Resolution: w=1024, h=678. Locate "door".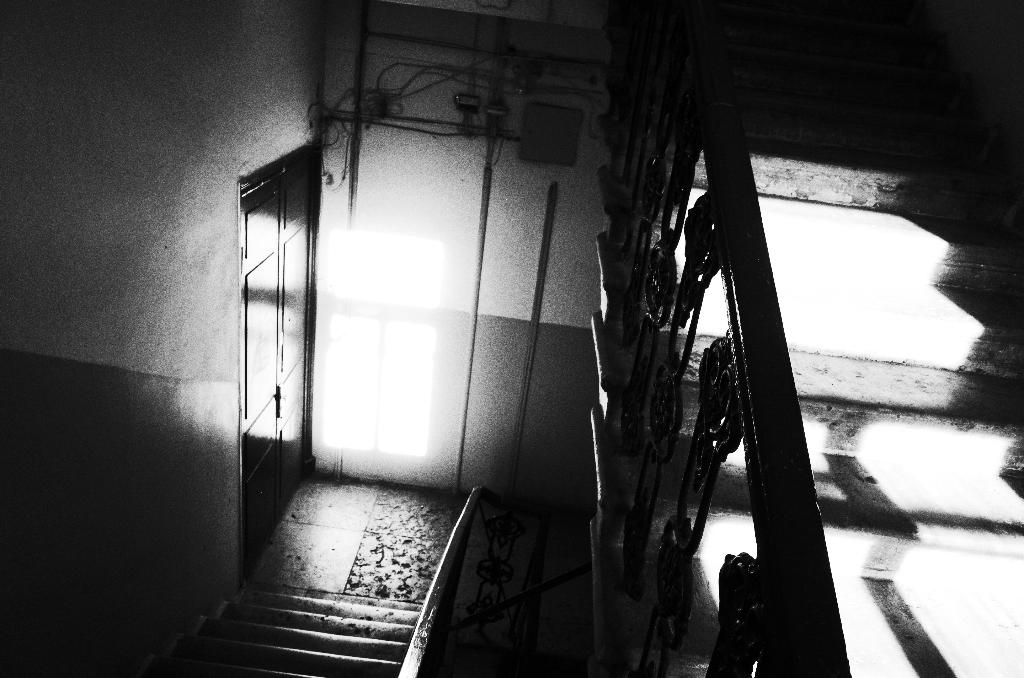
<region>234, 147, 316, 521</region>.
